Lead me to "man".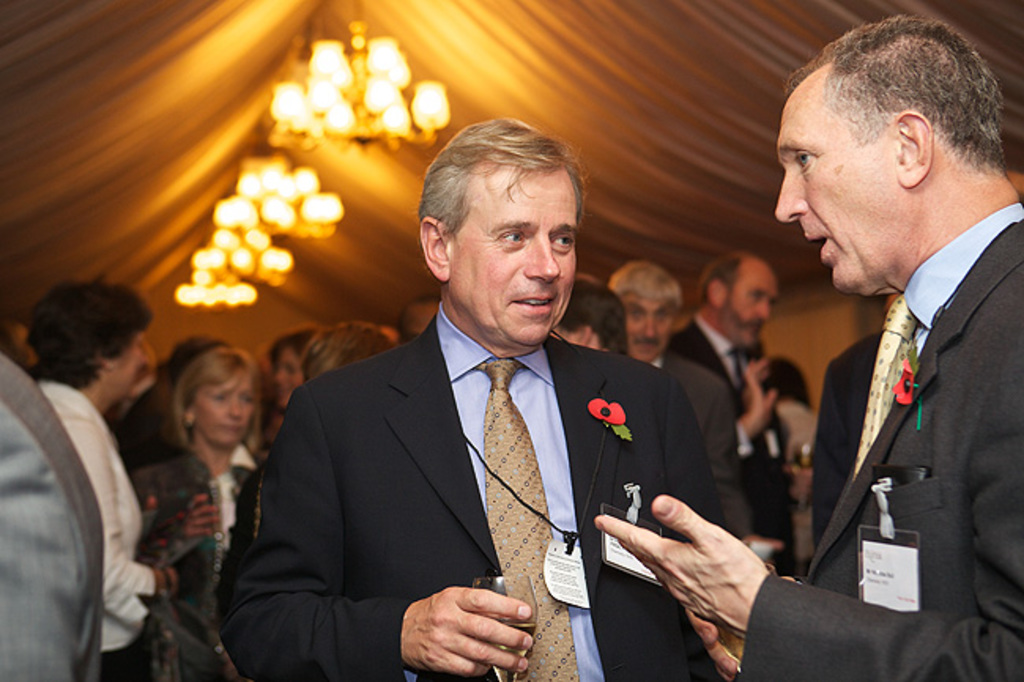
Lead to pyautogui.locateOnScreen(594, 11, 1022, 680).
